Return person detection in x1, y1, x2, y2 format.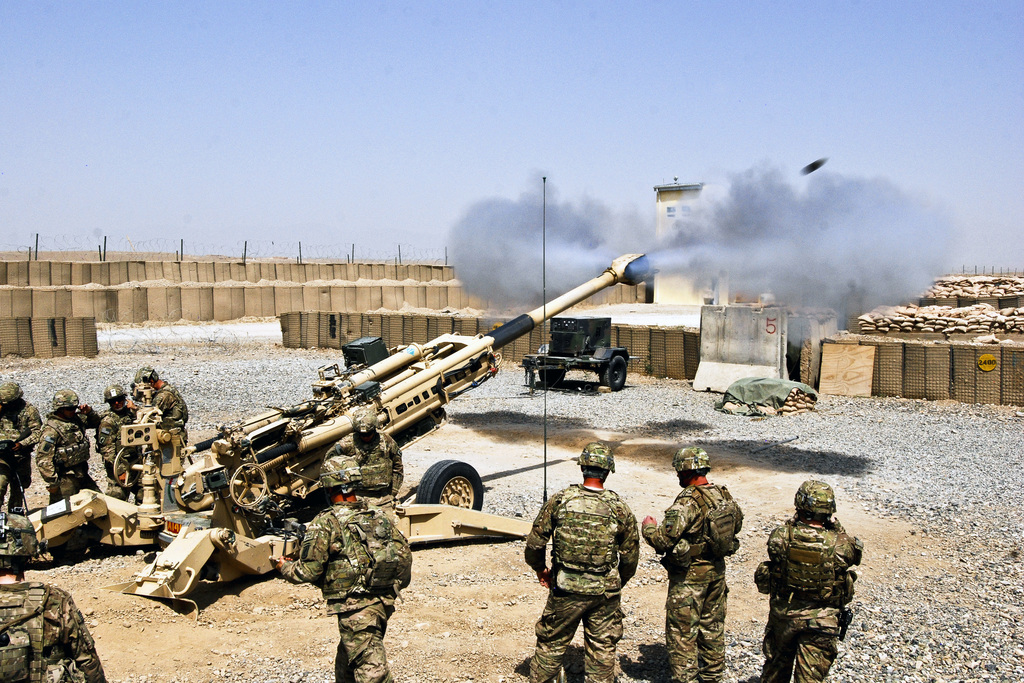
0, 506, 108, 682.
